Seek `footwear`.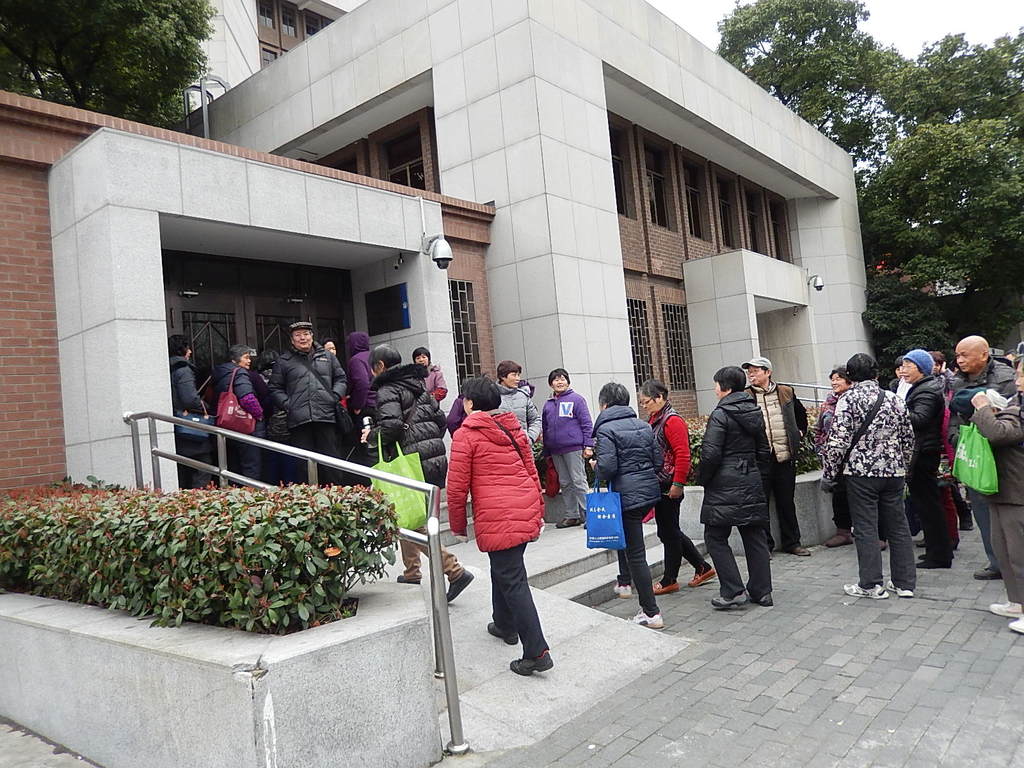
753 593 772 606.
